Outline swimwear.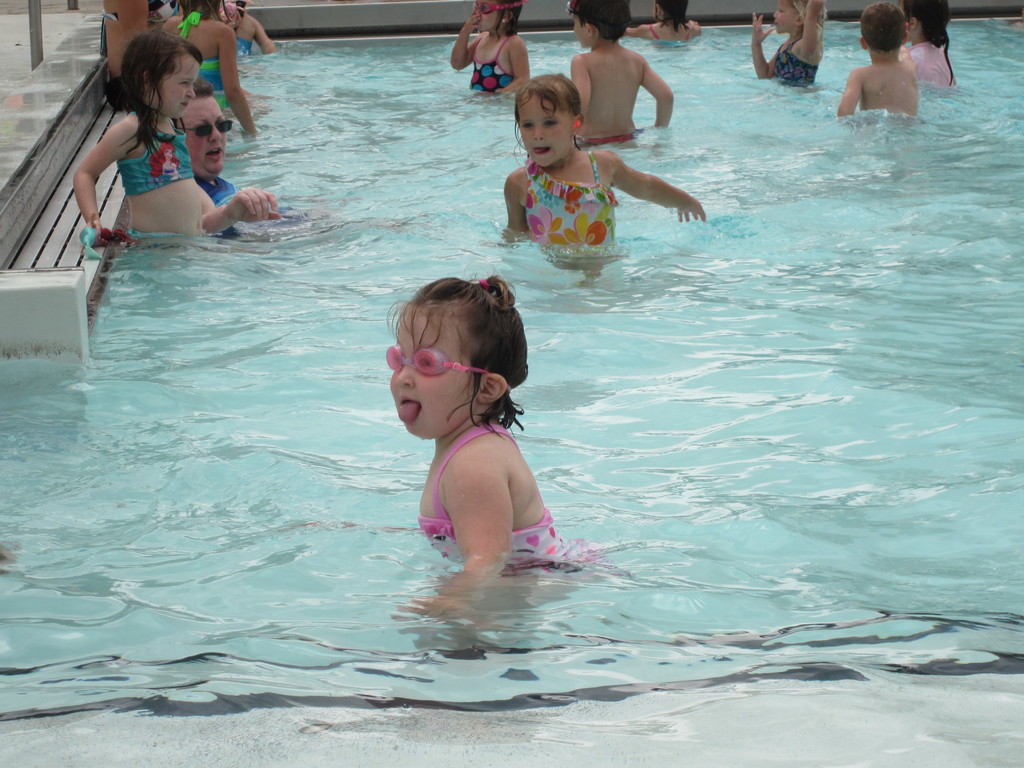
Outline: 463/29/523/93.
